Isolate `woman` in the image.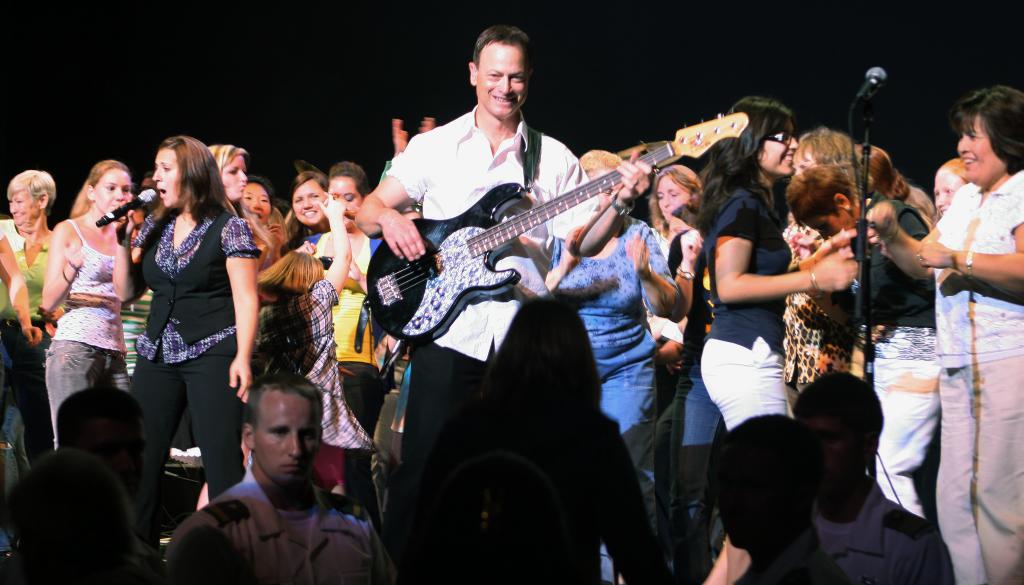
Isolated region: x1=243 y1=179 x2=270 y2=220.
